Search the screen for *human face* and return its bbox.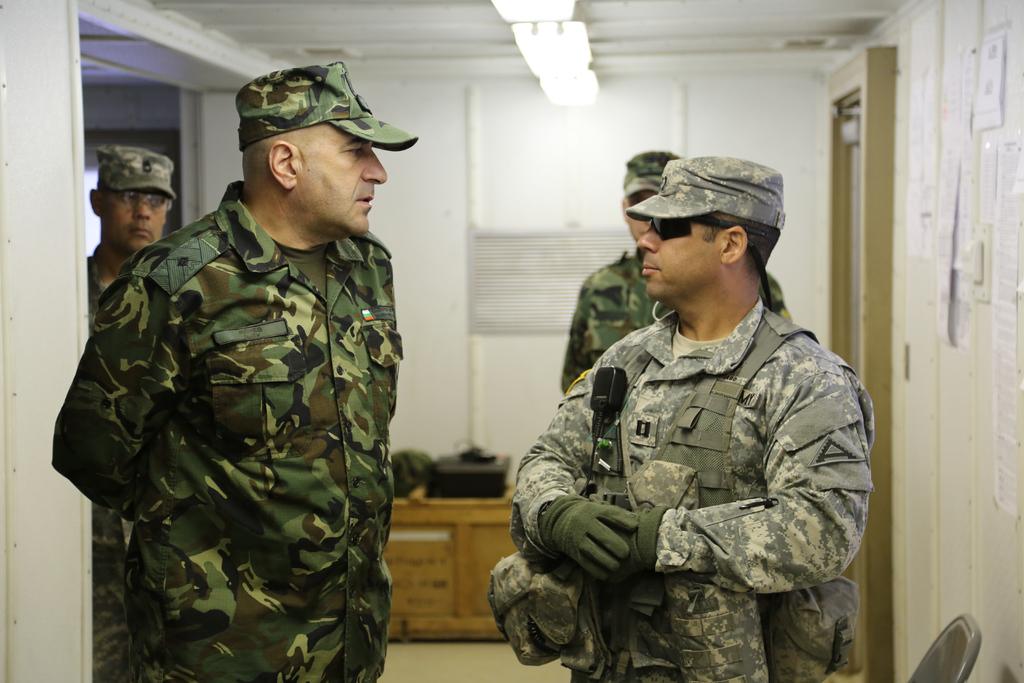
Found: 301:125:385:233.
